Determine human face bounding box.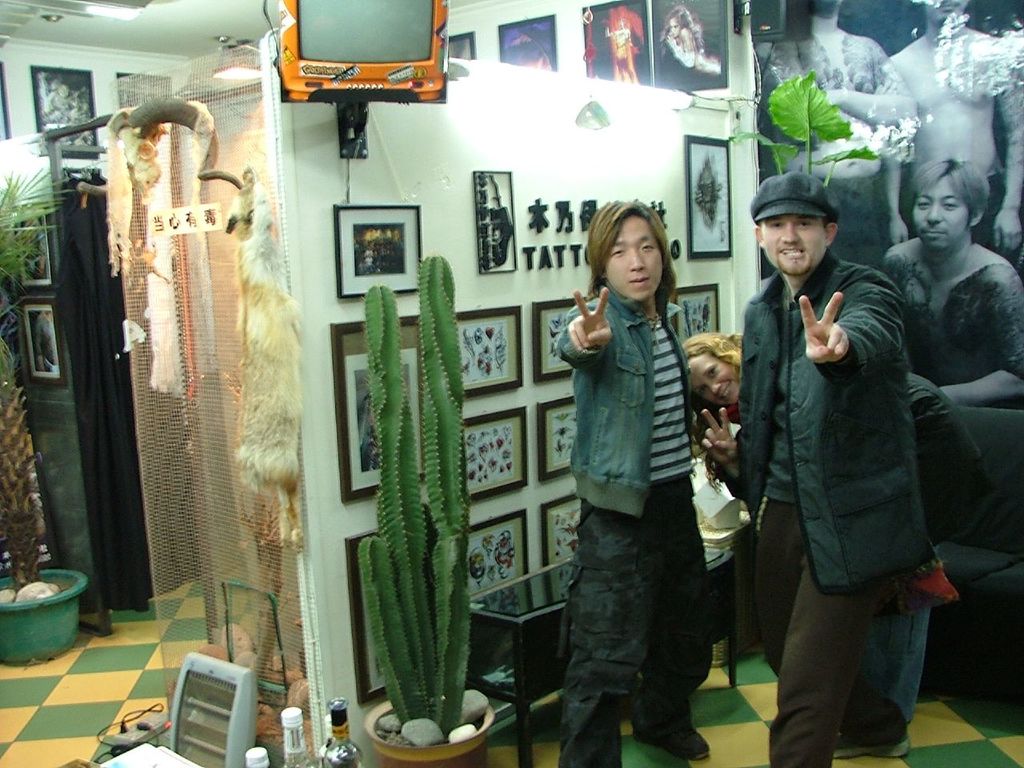
Determined: (690,351,741,405).
